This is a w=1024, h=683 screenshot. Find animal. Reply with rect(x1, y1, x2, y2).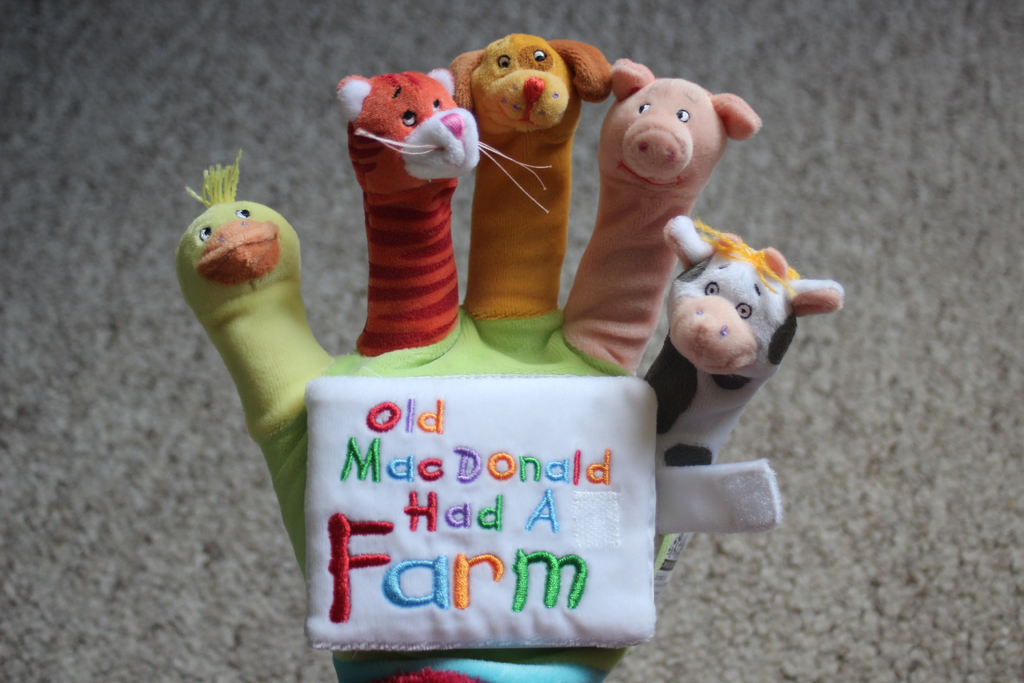
rect(657, 211, 844, 478).
